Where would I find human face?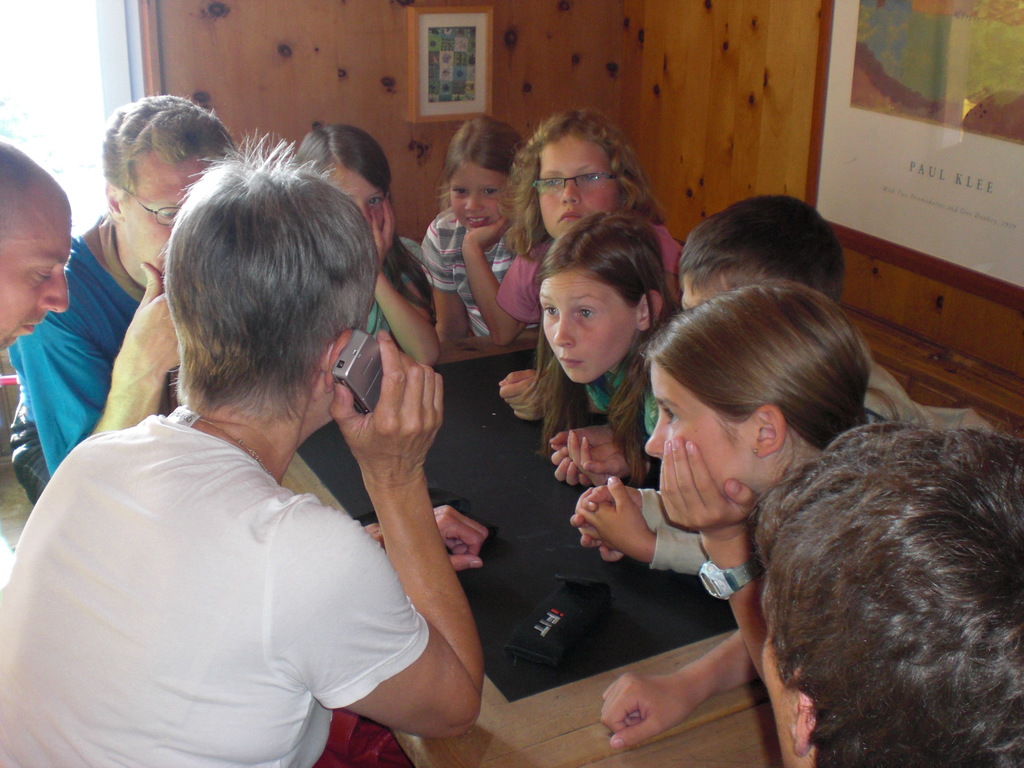
At [left=644, top=360, right=755, bottom=497].
